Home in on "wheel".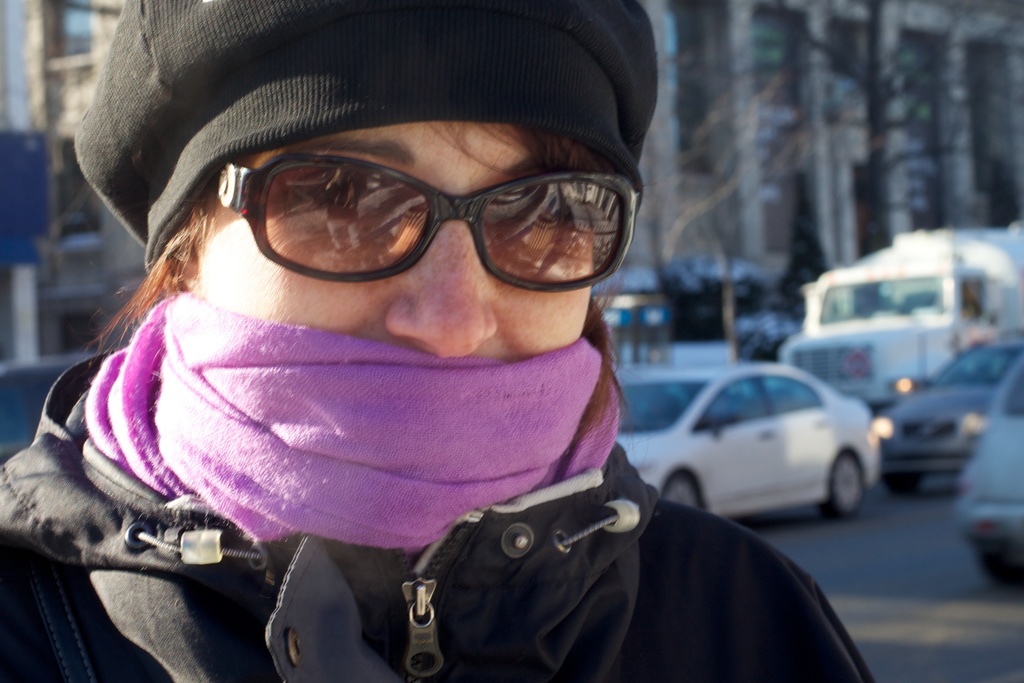
Homed in at left=829, top=448, right=879, bottom=526.
